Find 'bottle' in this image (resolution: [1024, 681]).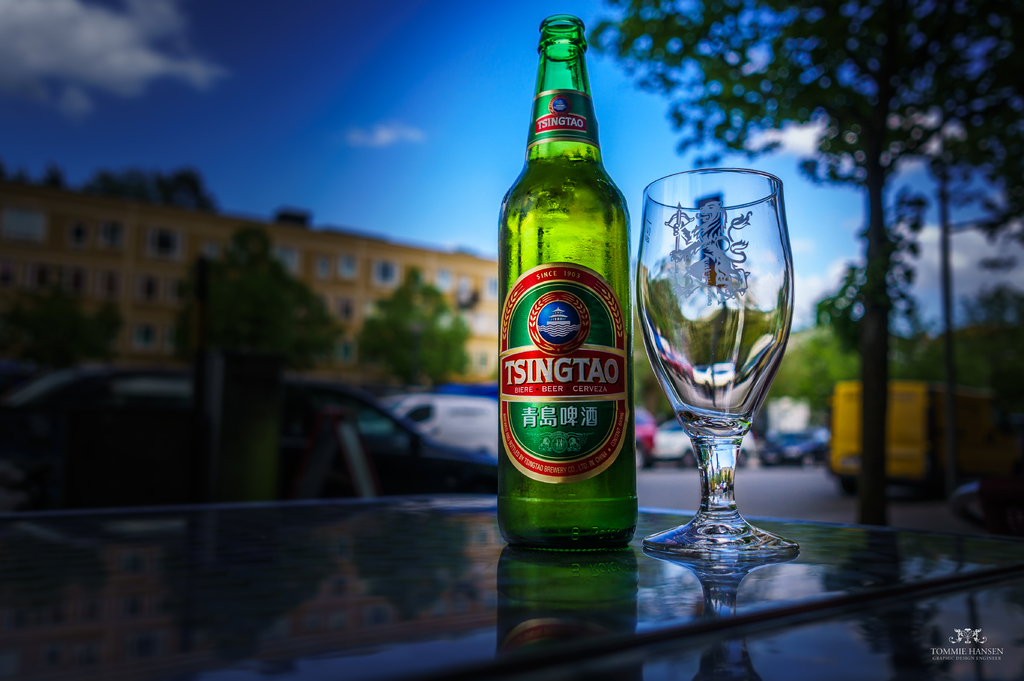
bbox(498, 15, 633, 553).
